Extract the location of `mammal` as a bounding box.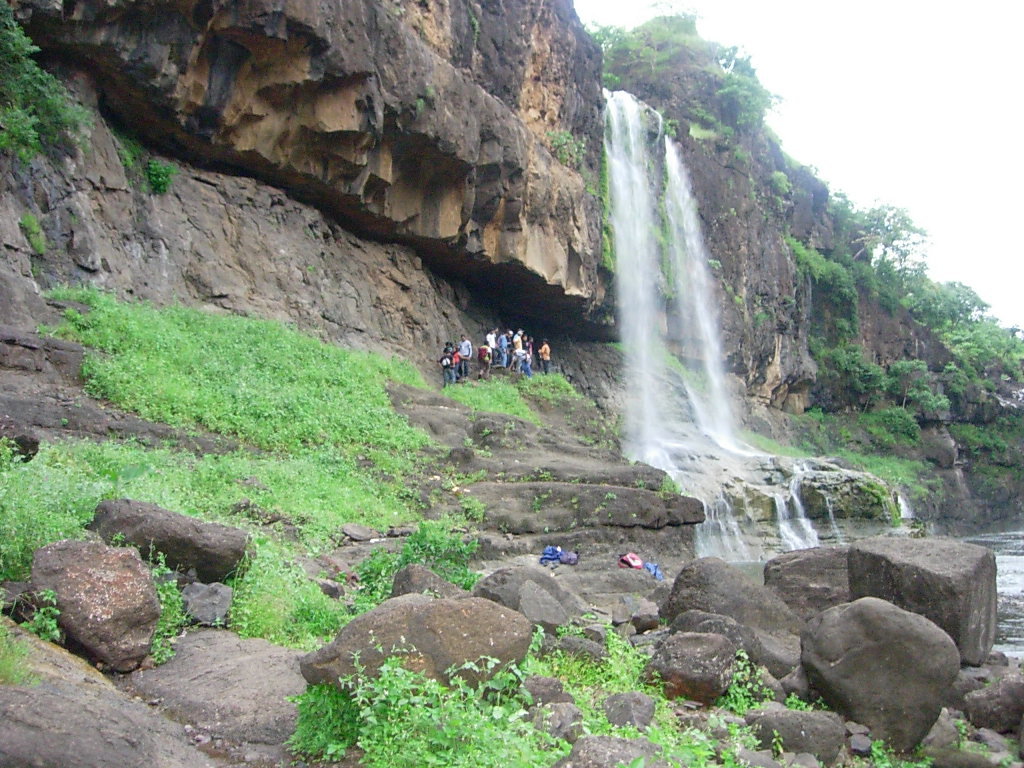
bbox=[523, 335, 527, 361].
